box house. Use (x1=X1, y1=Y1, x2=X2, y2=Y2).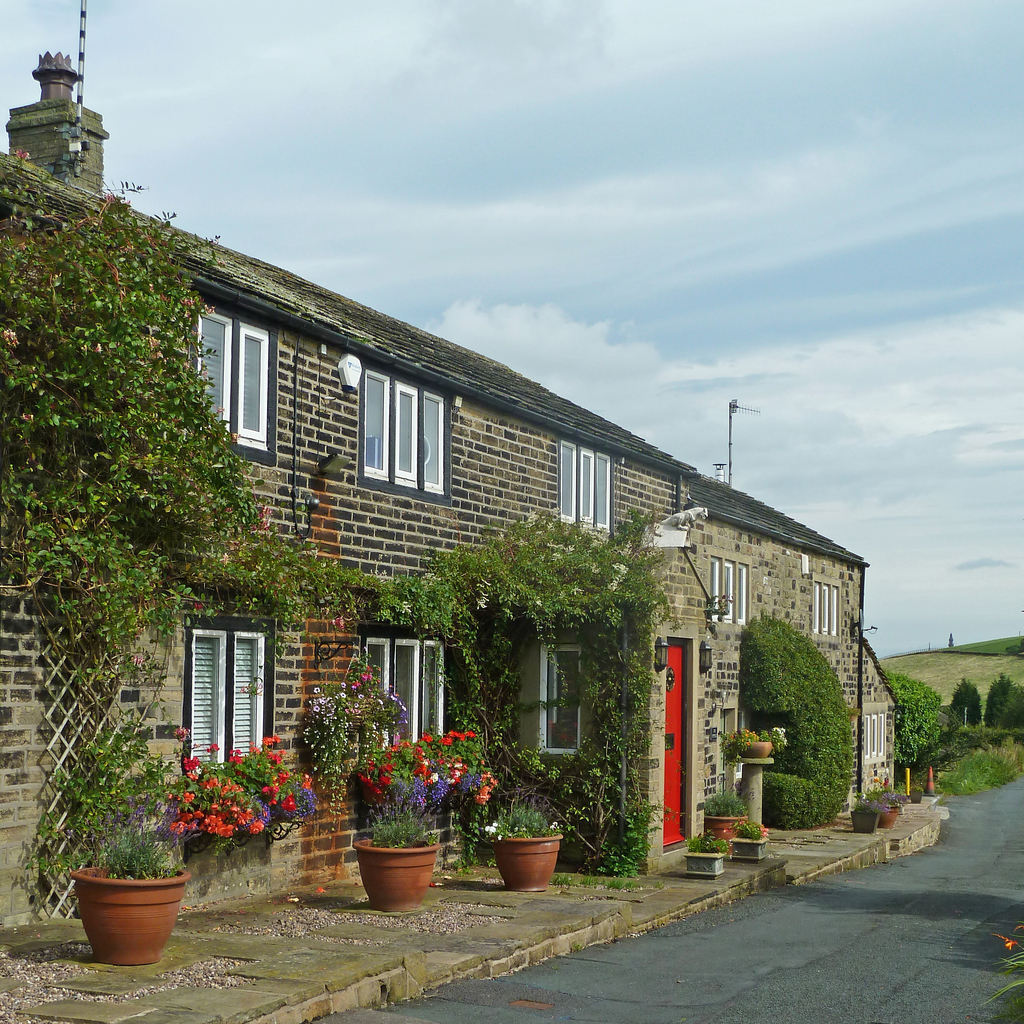
(x1=0, y1=49, x2=899, y2=940).
